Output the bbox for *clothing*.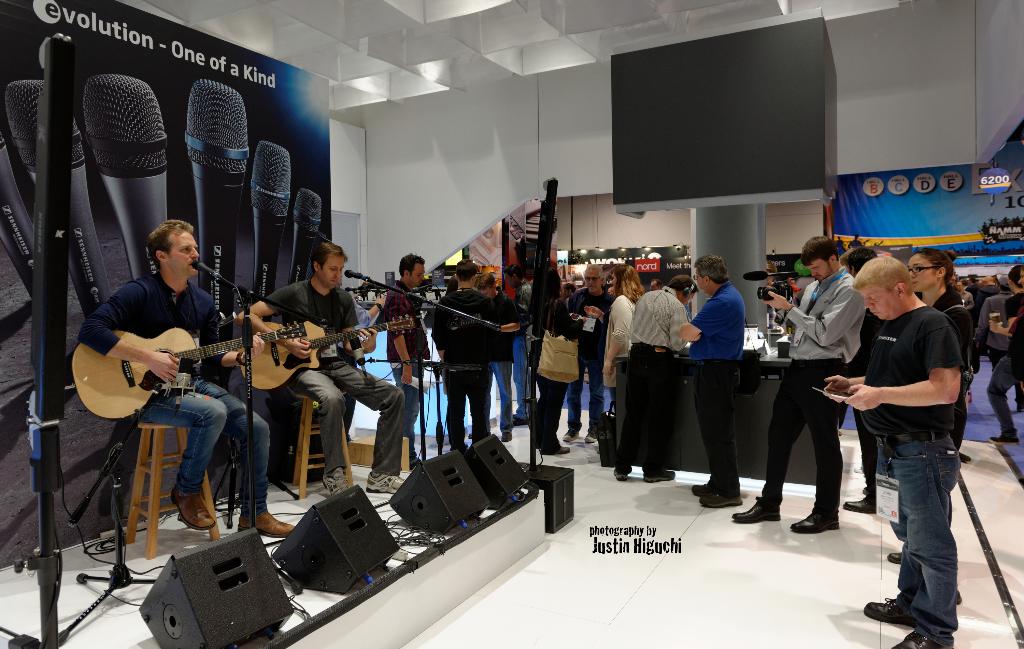
left=604, top=290, right=641, bottom=448.
